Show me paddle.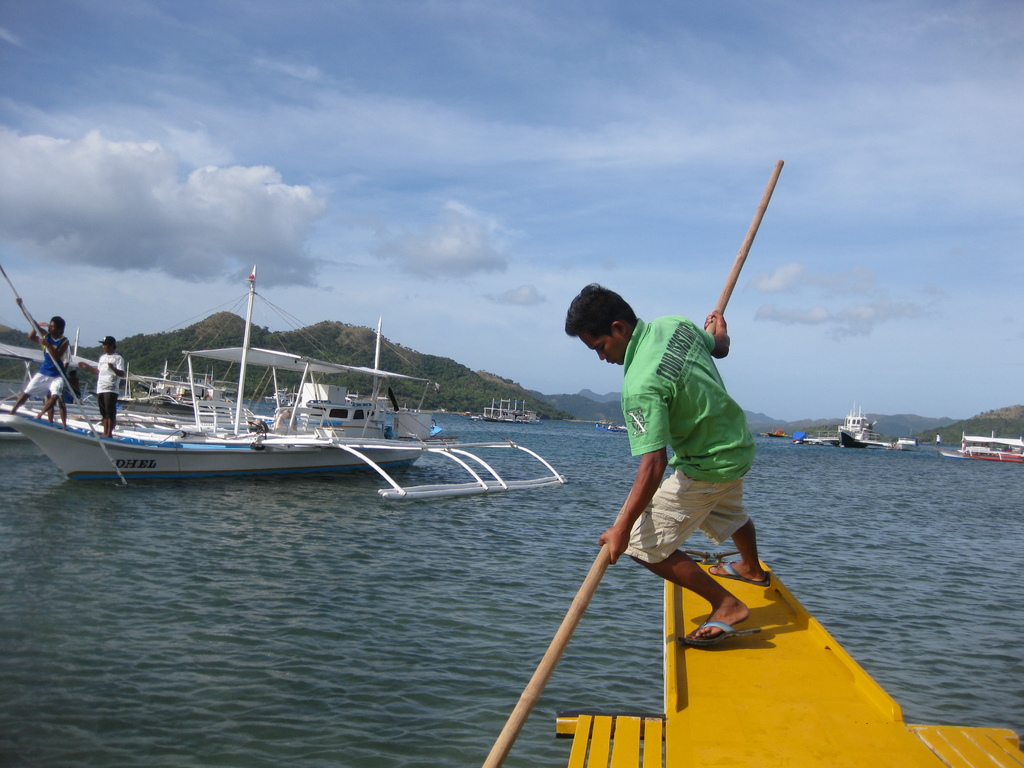
paddle is here: {"x1": 0, "y1": 269, "x2": 125, "y2": 486}.
